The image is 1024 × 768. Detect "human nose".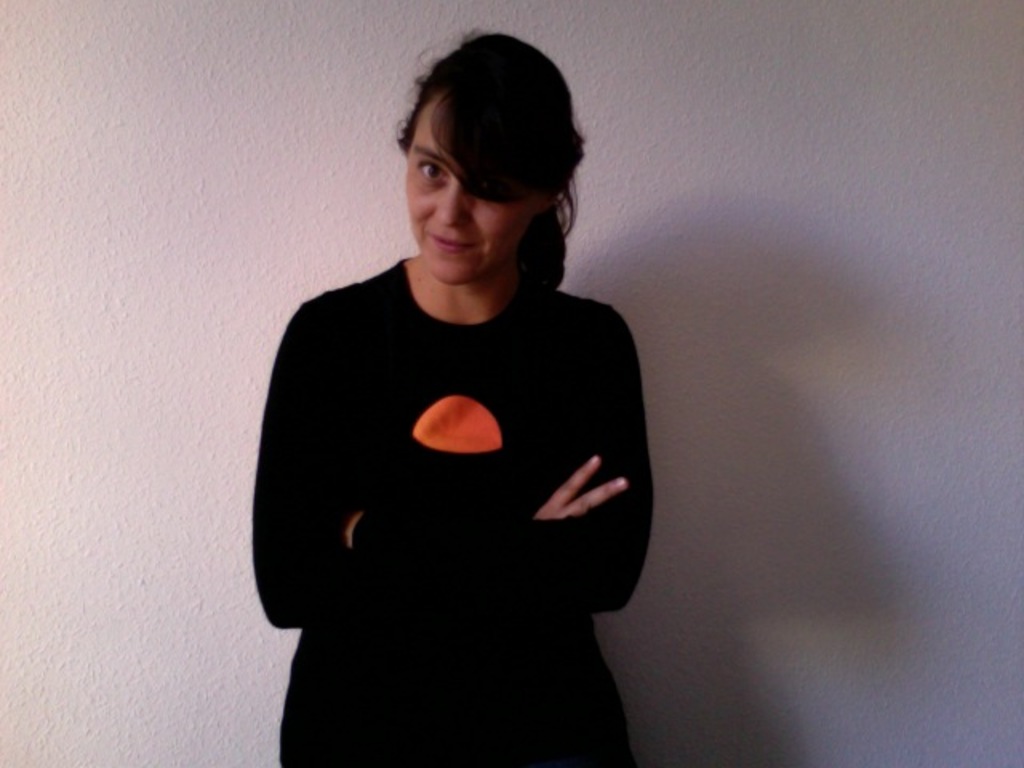
Detection: 432, 179, 470, 230.
